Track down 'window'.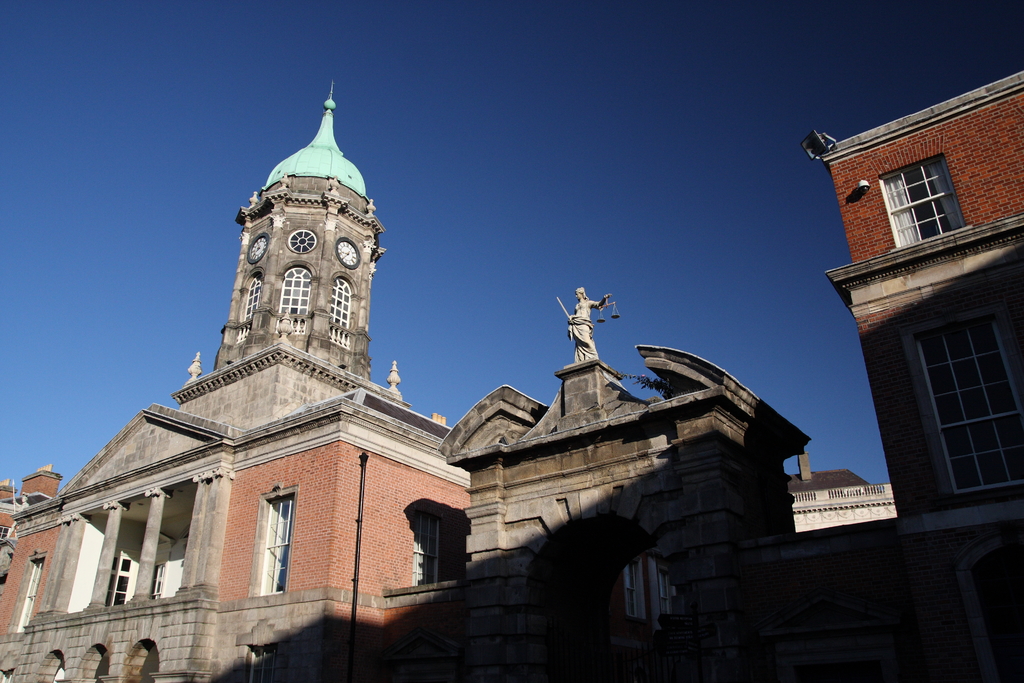
Tracked to 276:267:315:324.
